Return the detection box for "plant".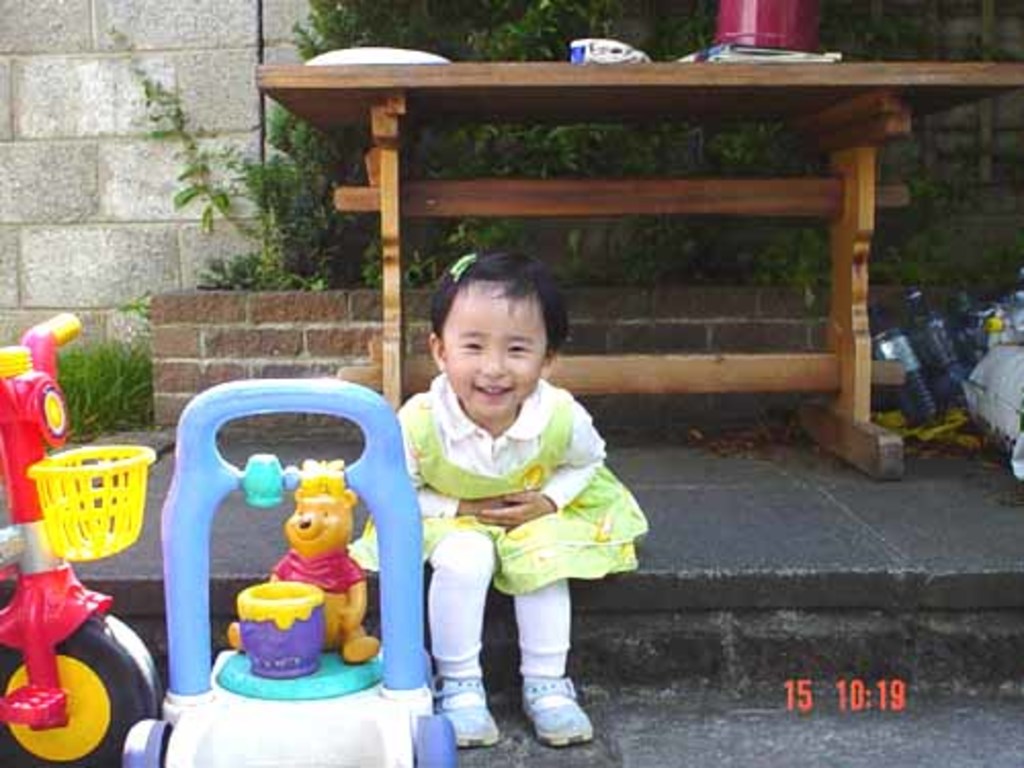
box=[752, 215, 838, 279].
